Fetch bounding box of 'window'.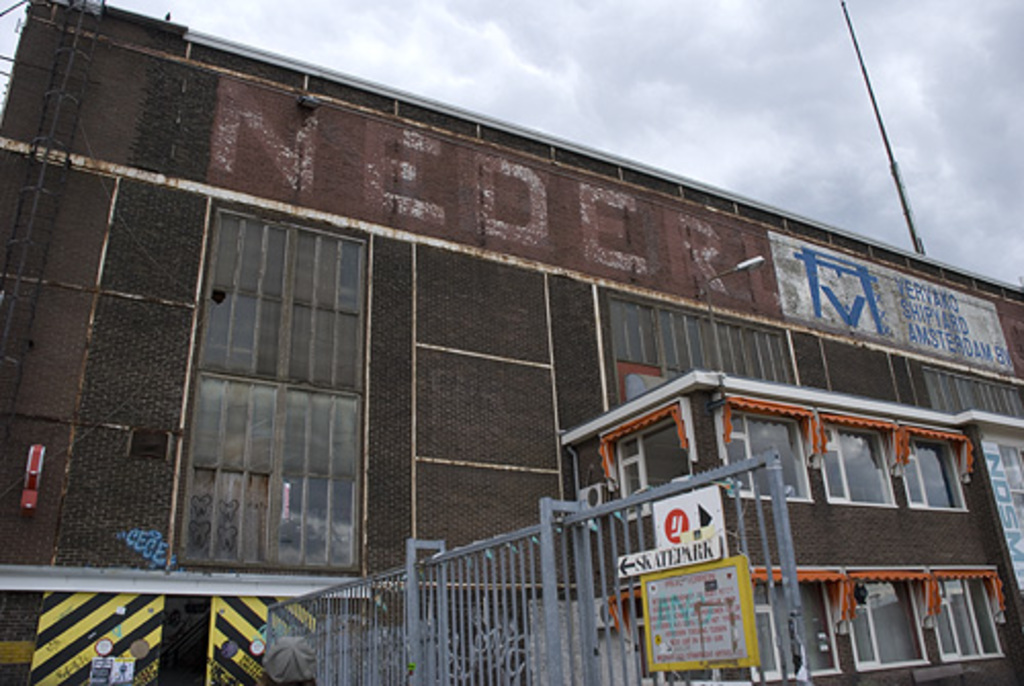
Bbox: bbox(813, 401, 899, 506).
